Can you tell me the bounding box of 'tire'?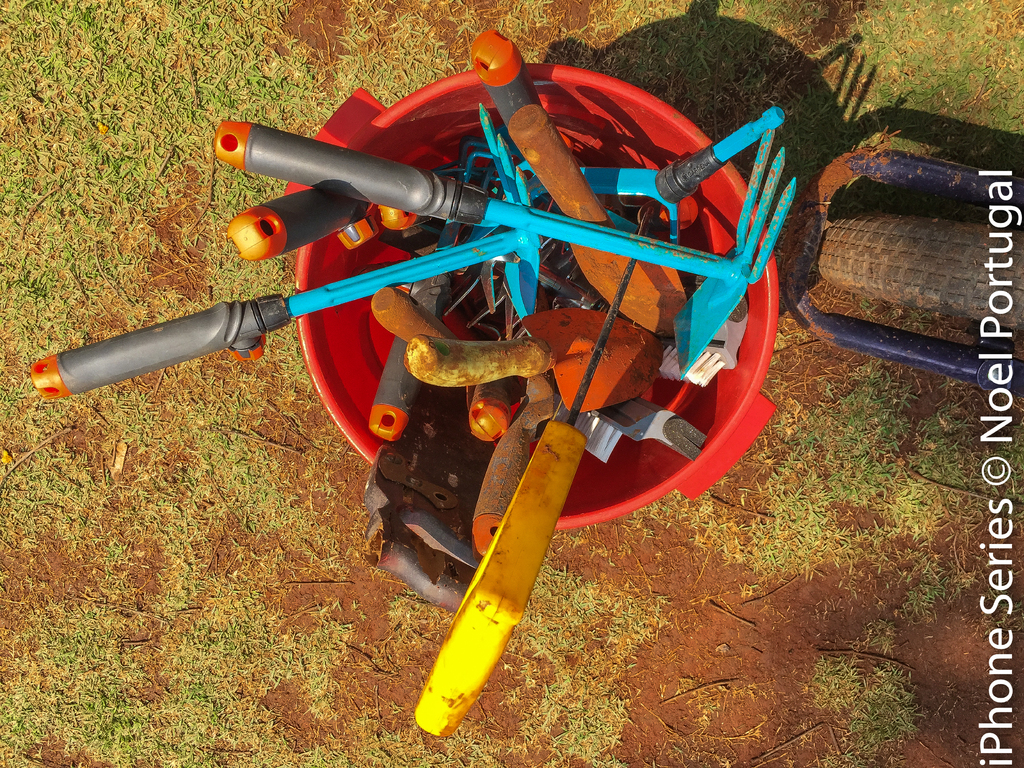
(x1=818, y1=205, x2=1023, y2=328).
